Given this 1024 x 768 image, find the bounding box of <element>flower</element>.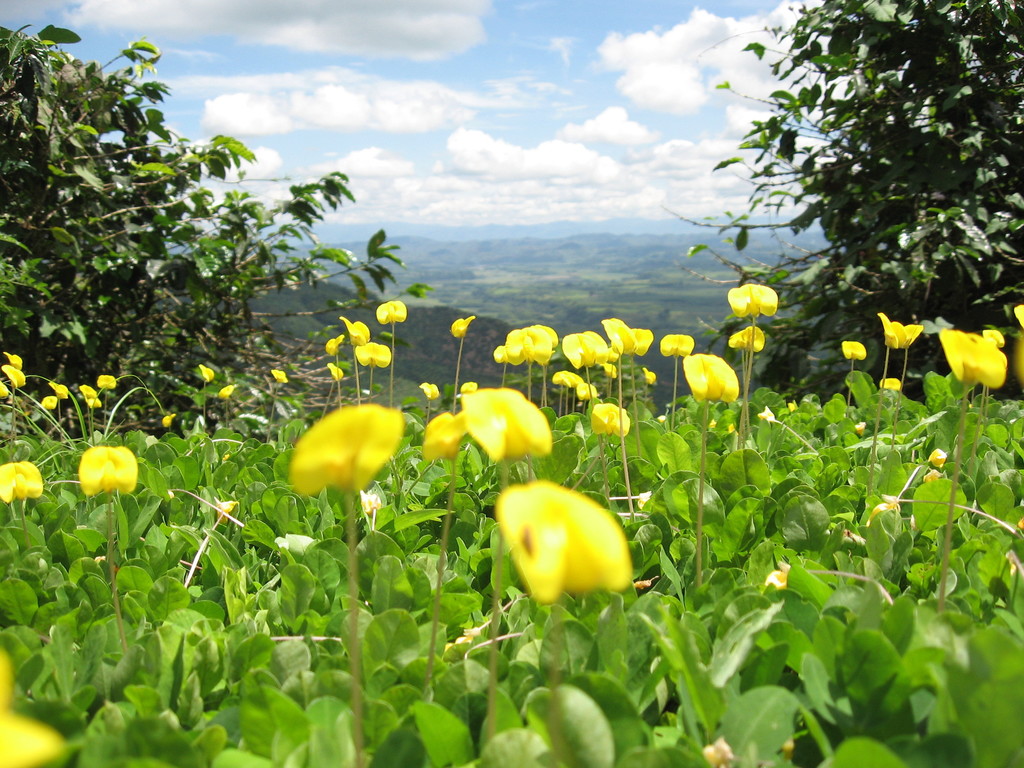
region(428, 413, 467, 458).
